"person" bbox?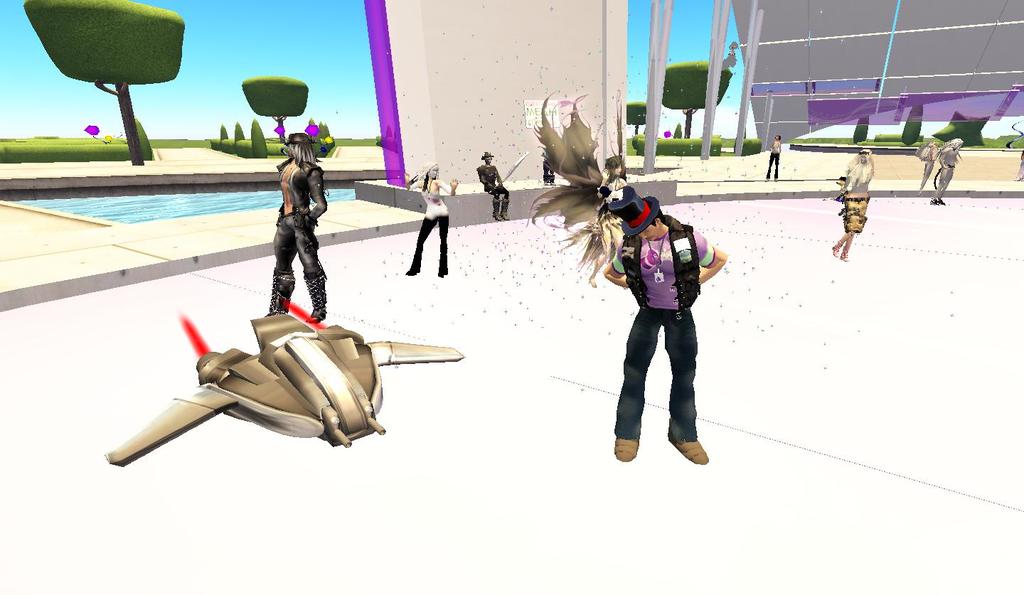
917:139:934:191
